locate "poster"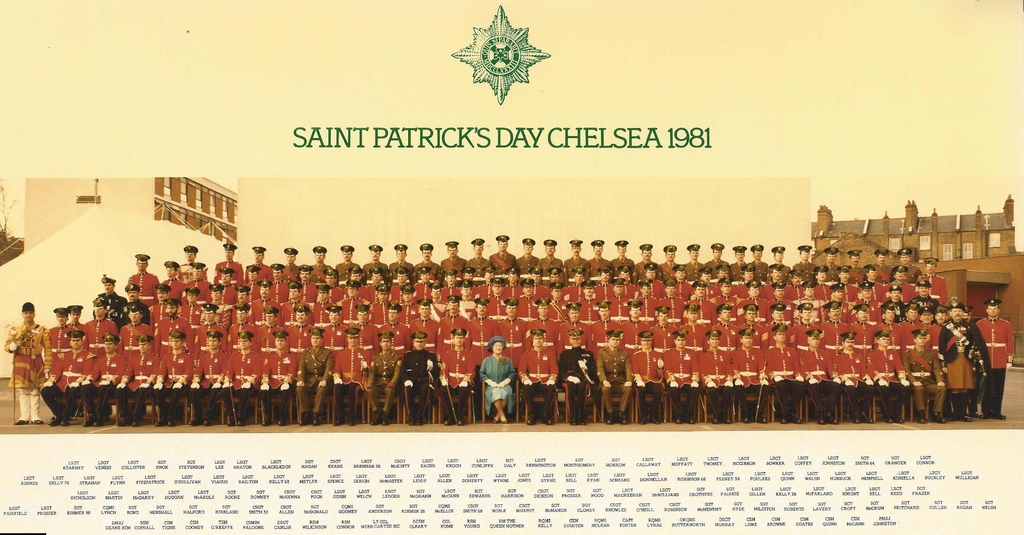
locate(0, 0, 1023, 534)
